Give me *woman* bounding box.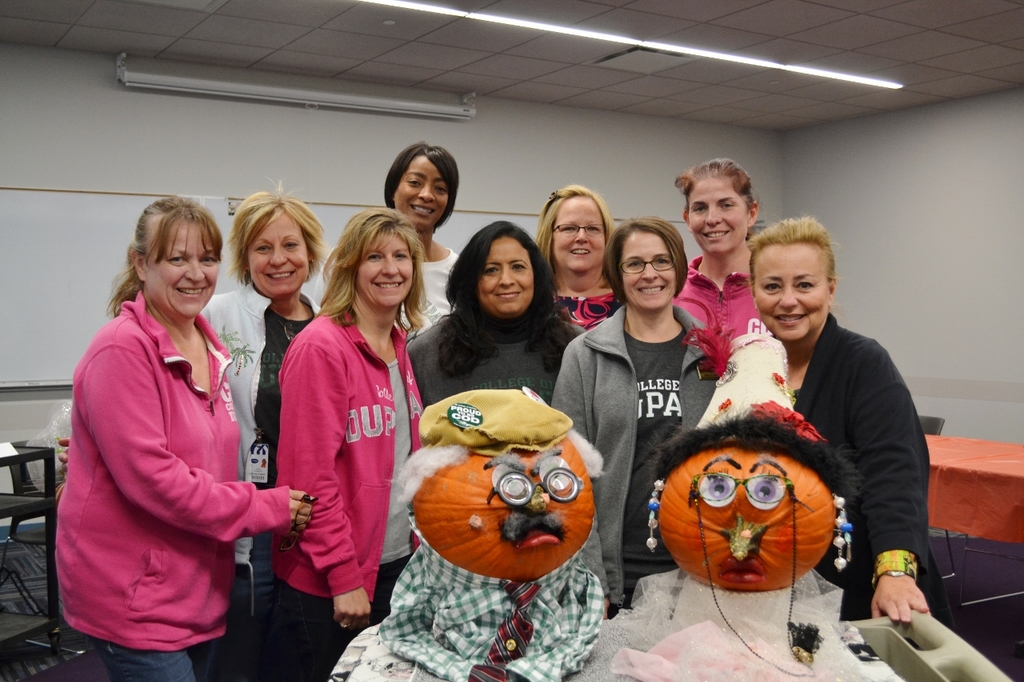
x1=529 y1=182 x2=628 y2=330.
